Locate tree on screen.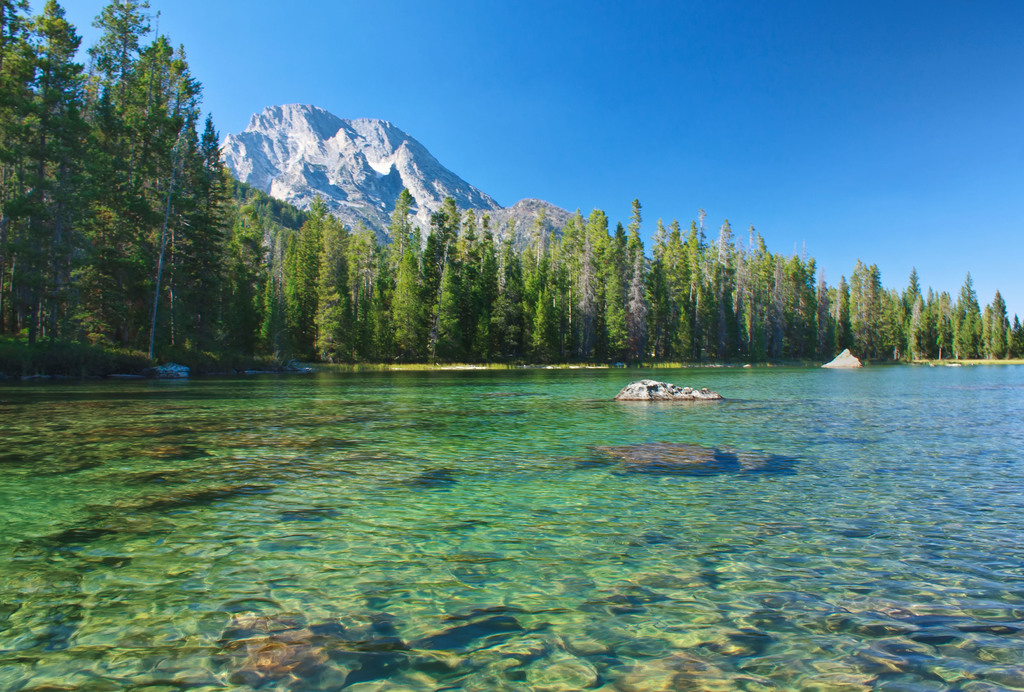
On screen at <box>555,200,590,356</box>.
